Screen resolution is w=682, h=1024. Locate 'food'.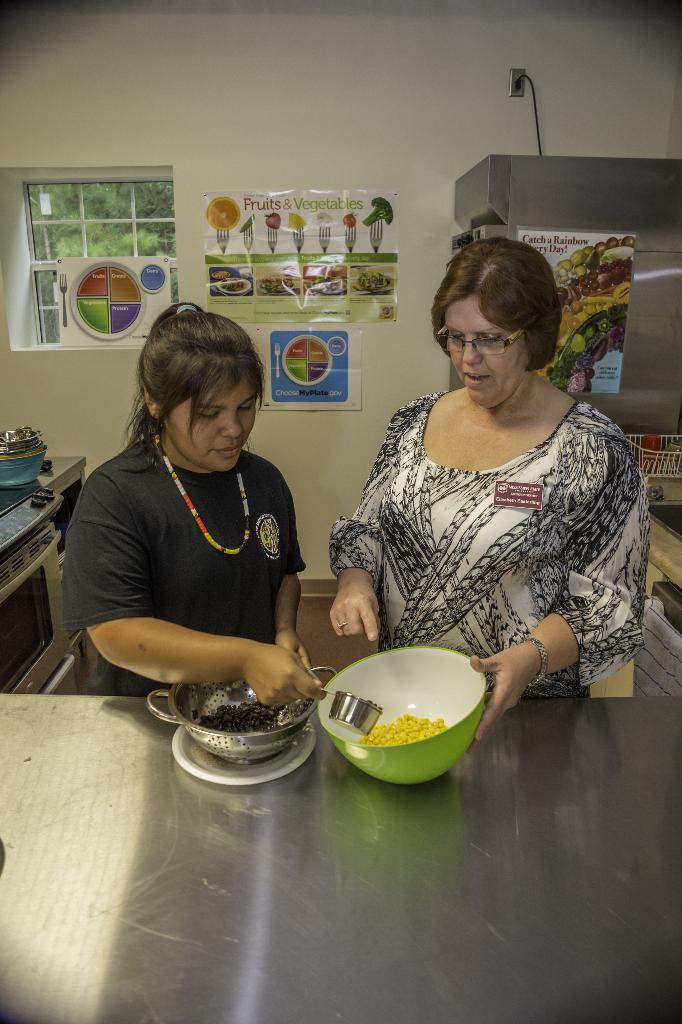
360:197:394:228.
